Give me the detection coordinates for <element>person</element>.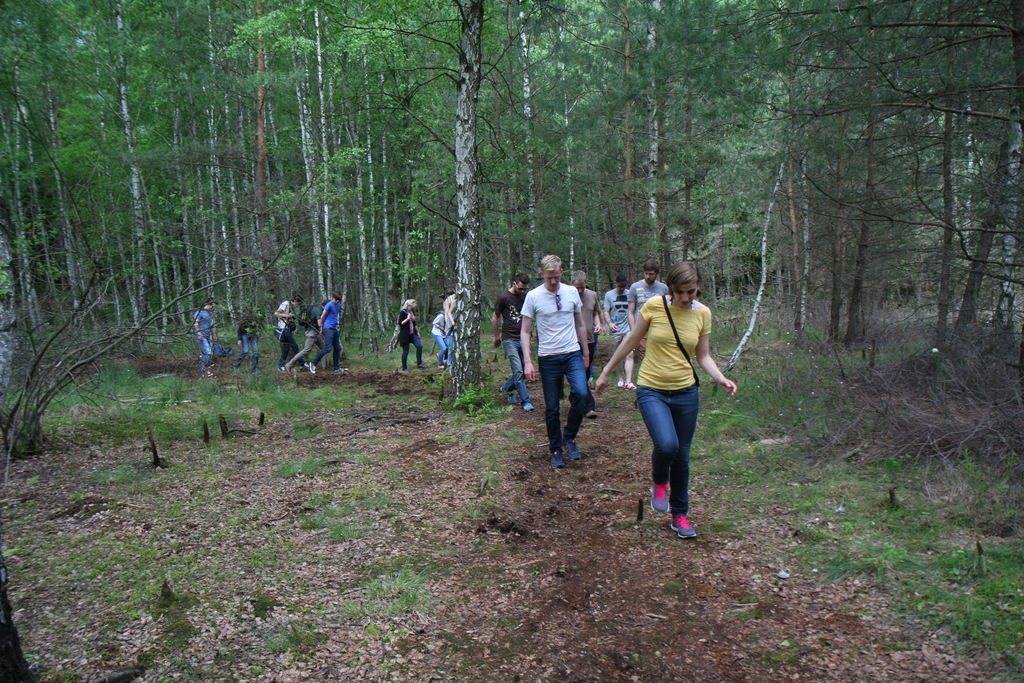
Rect(486, 273, 534, 407).
